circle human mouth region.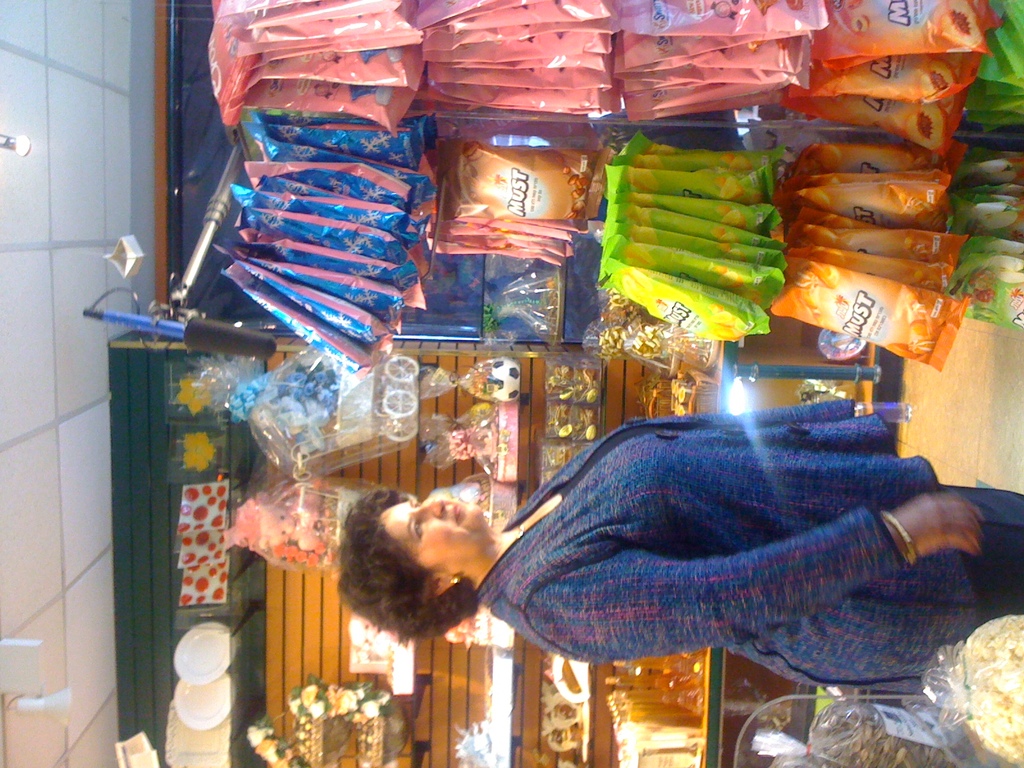
Region: [451, 502, 463, 524].
